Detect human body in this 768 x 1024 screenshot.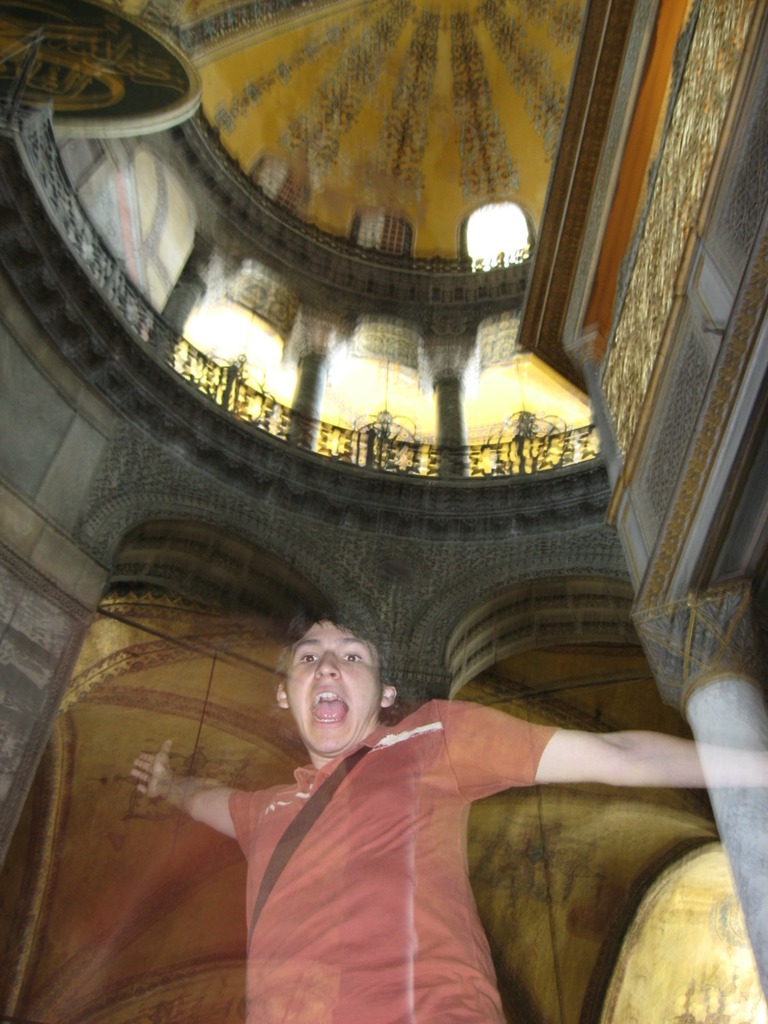
Detection: (left=157, top=625, right=674, bottom=1023).
